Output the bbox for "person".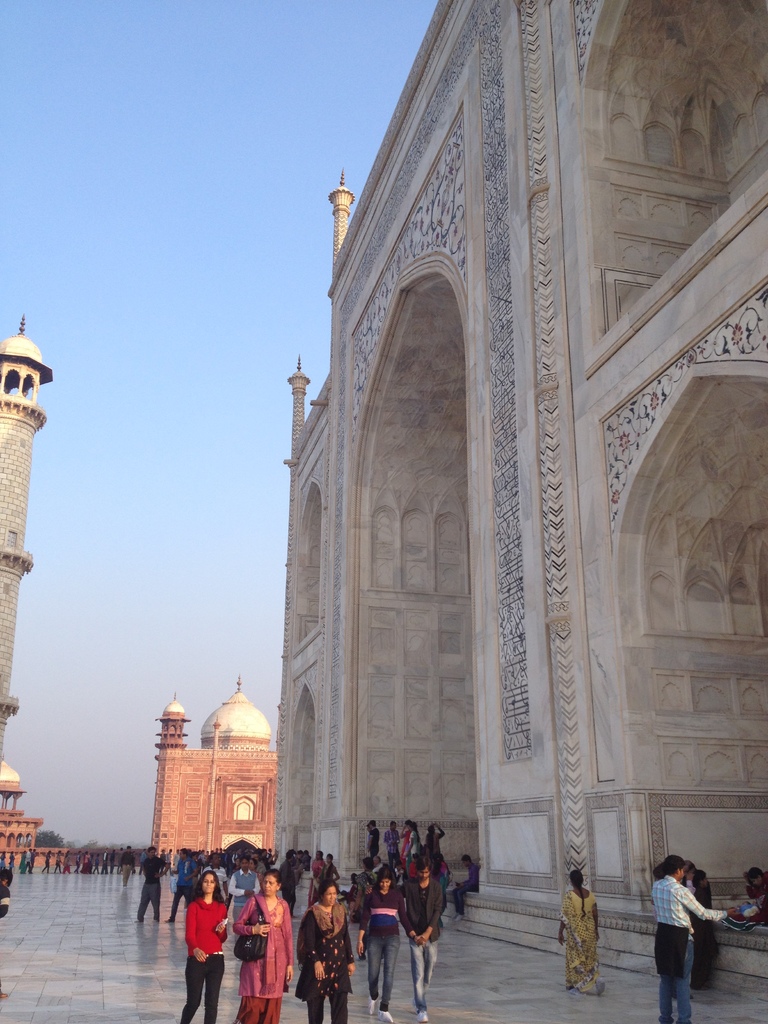
(left=650, top=861, right=697, bottom=1000).
